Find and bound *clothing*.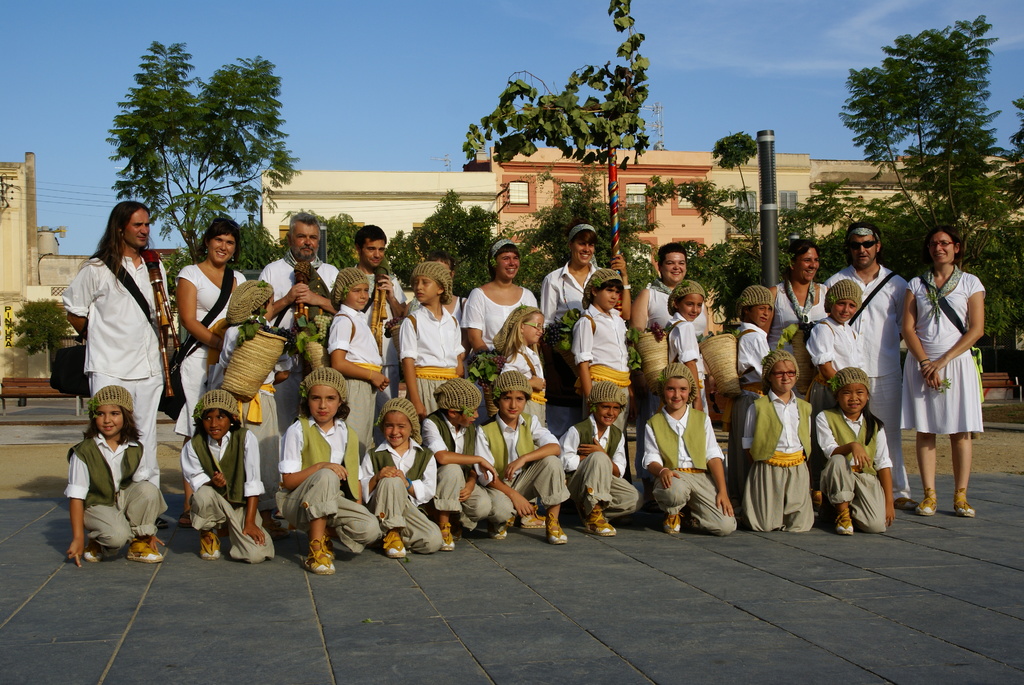
Bound: <bbox>179, 426, 280, 562</bbox>.
